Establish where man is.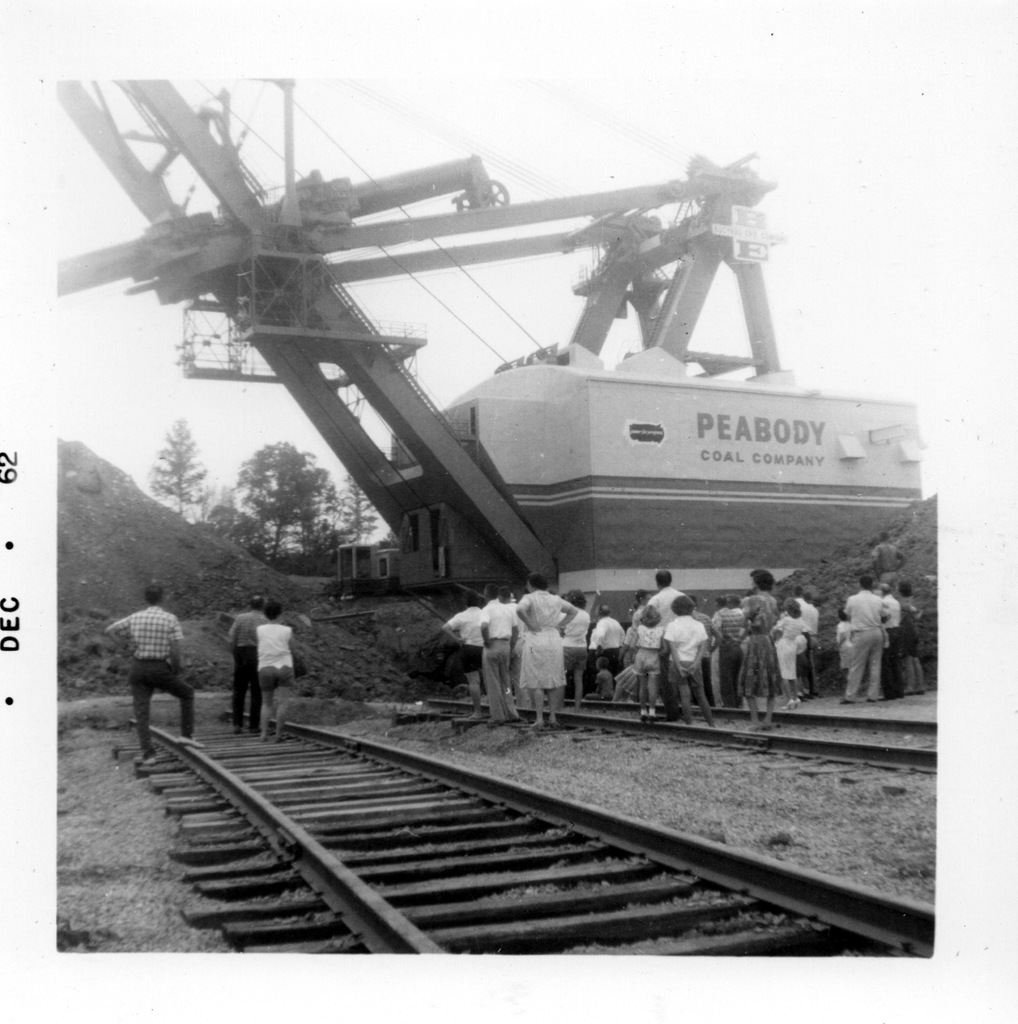
Established at 866, 531, 905, 594.
